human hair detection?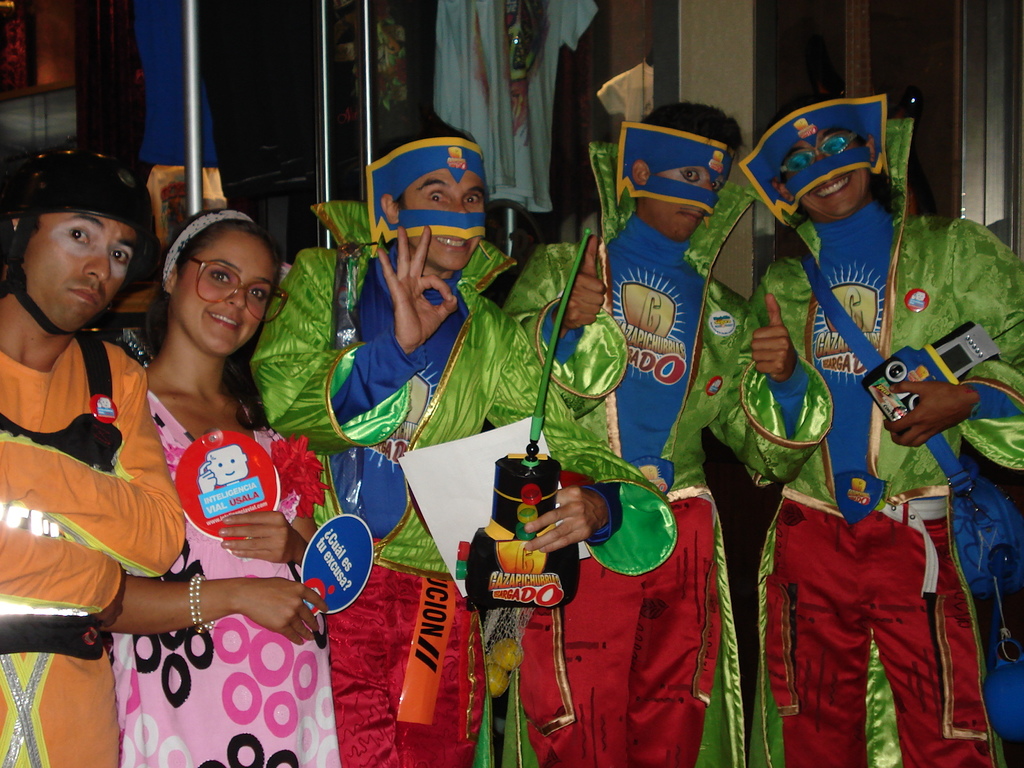
[left=137, top=206, right=280, bottom=399]
